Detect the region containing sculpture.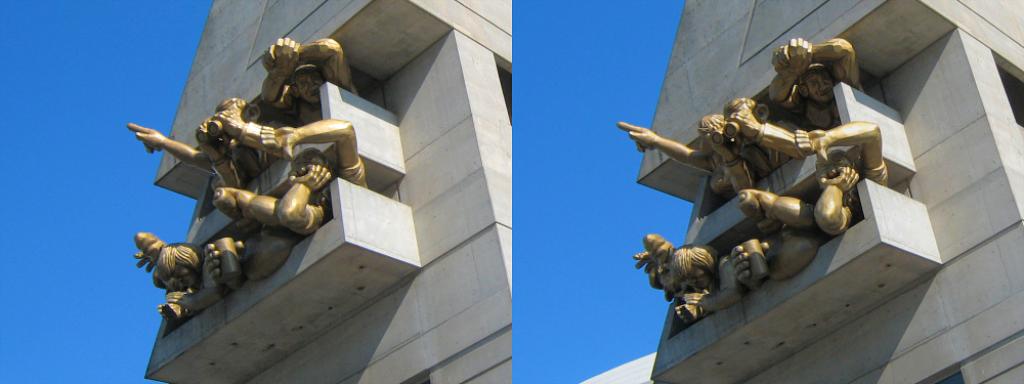
<region>135, 50, 356, 329</region>.
